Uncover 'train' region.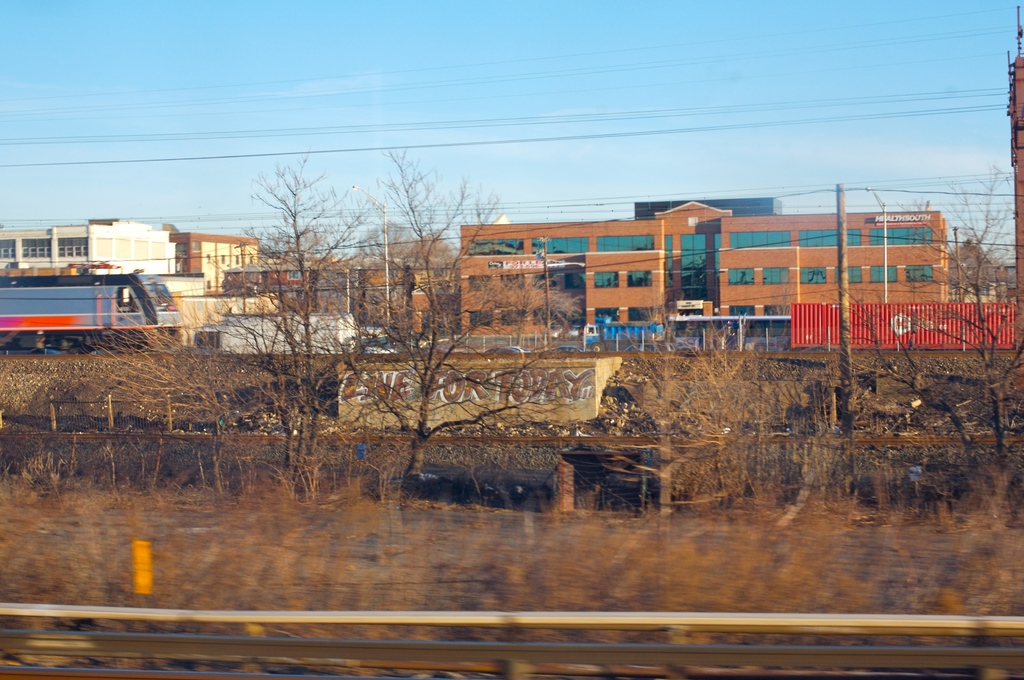
Uncovered: BBox(0, 264, 184, 355).
